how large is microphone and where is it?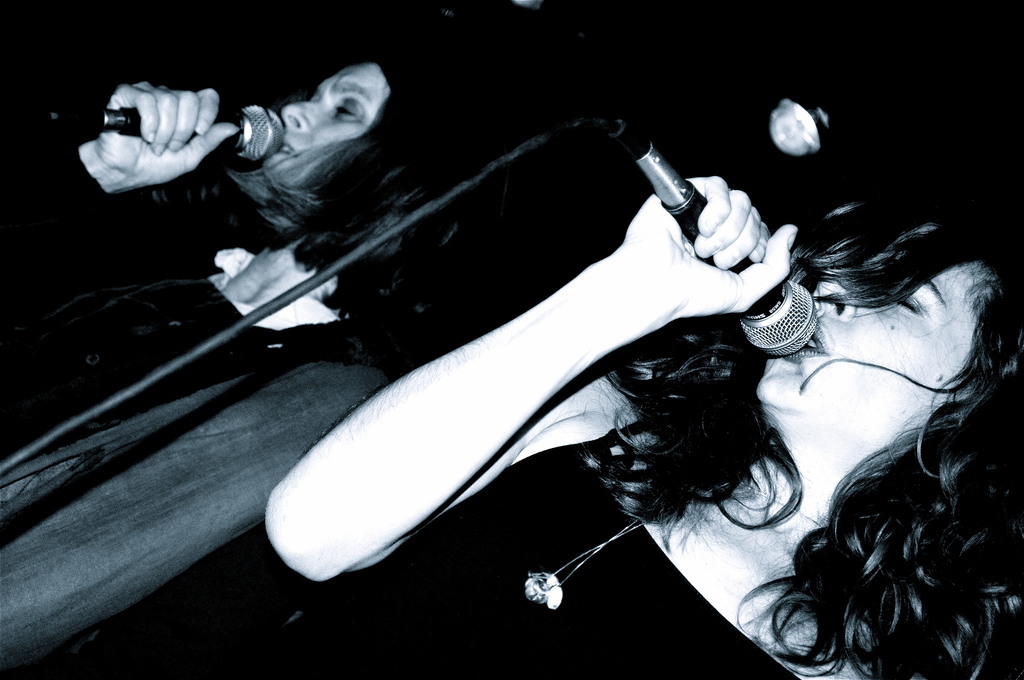
Bounding box: box(97, 104, 283, 163).
